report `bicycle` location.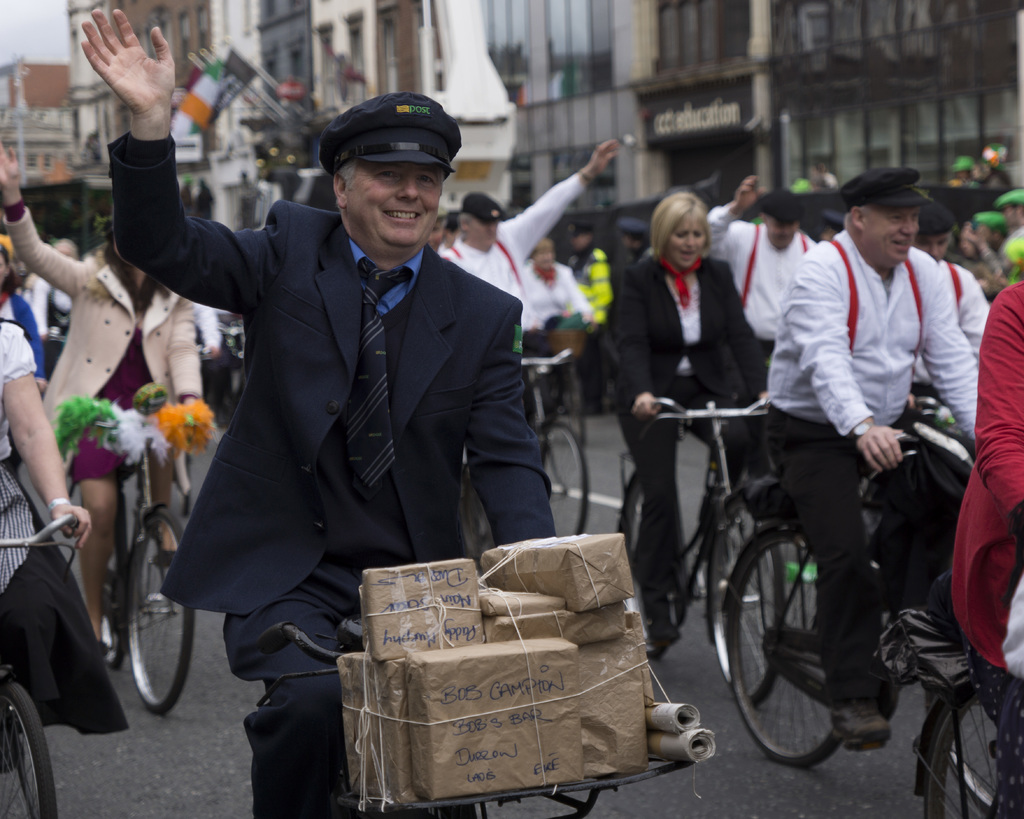
Report: Rect(611, 393, 788, 711).
